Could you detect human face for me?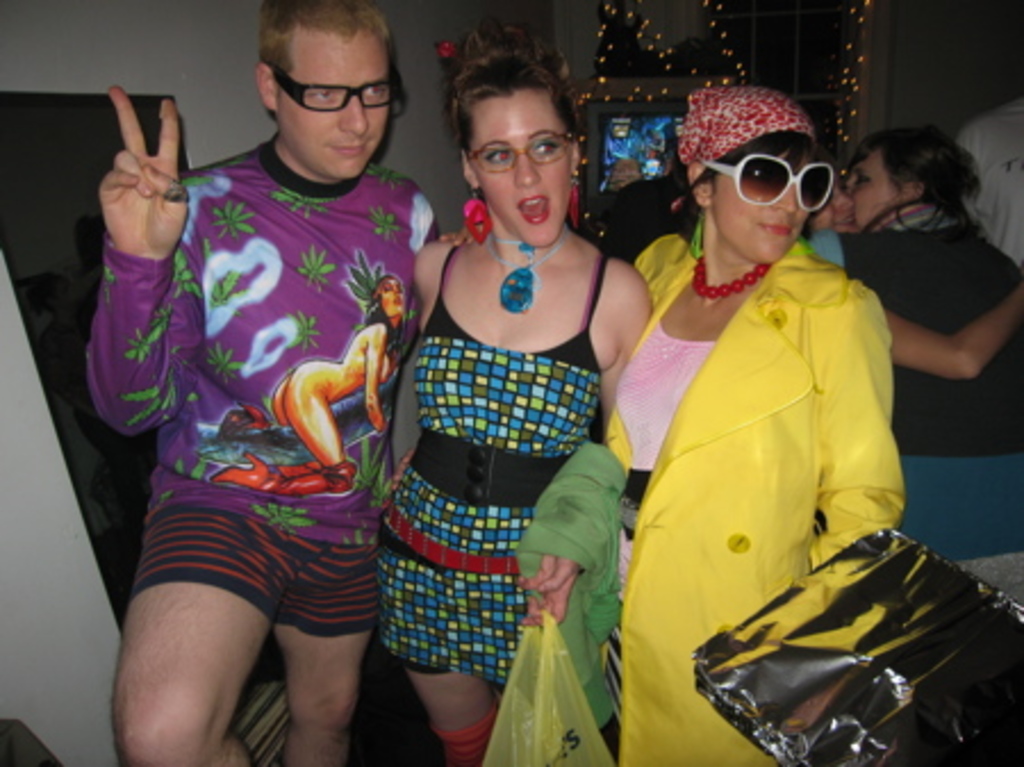
Detection result: 842/159/903/239.
